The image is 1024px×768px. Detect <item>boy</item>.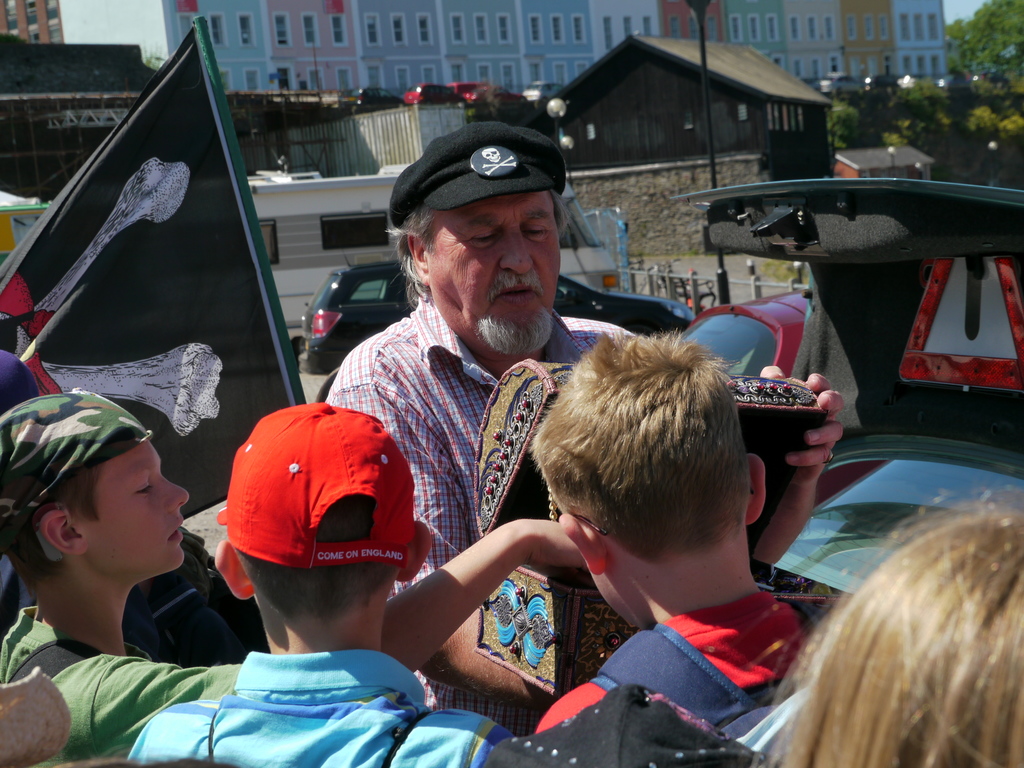
Detection: bbox=(470, 312, 832, 767).
